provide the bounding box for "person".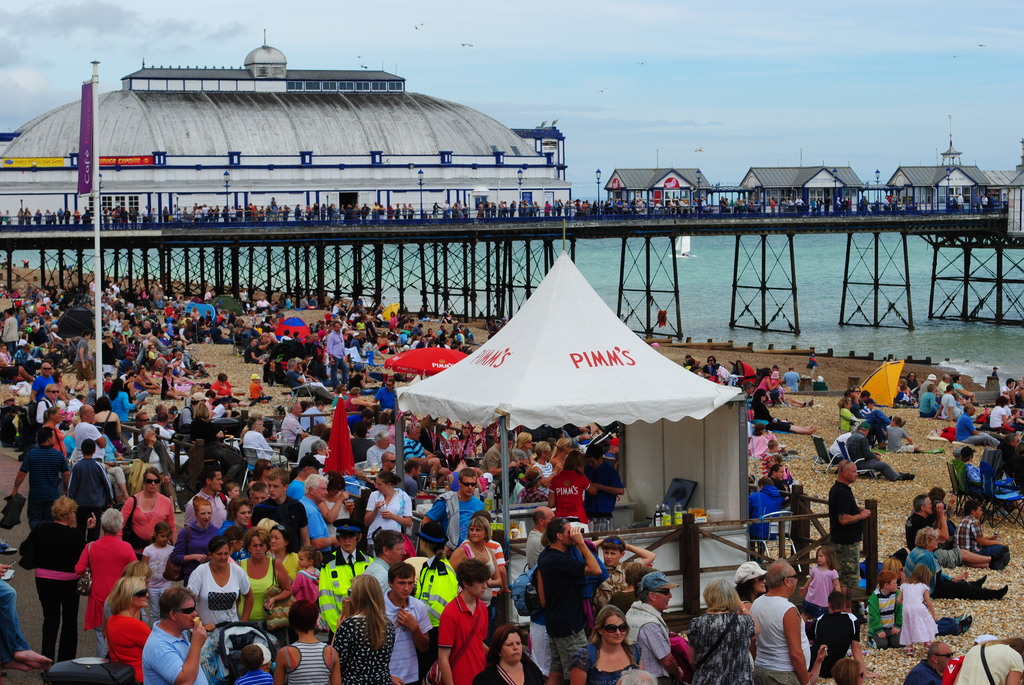
region(20, 256, 30, 267).
